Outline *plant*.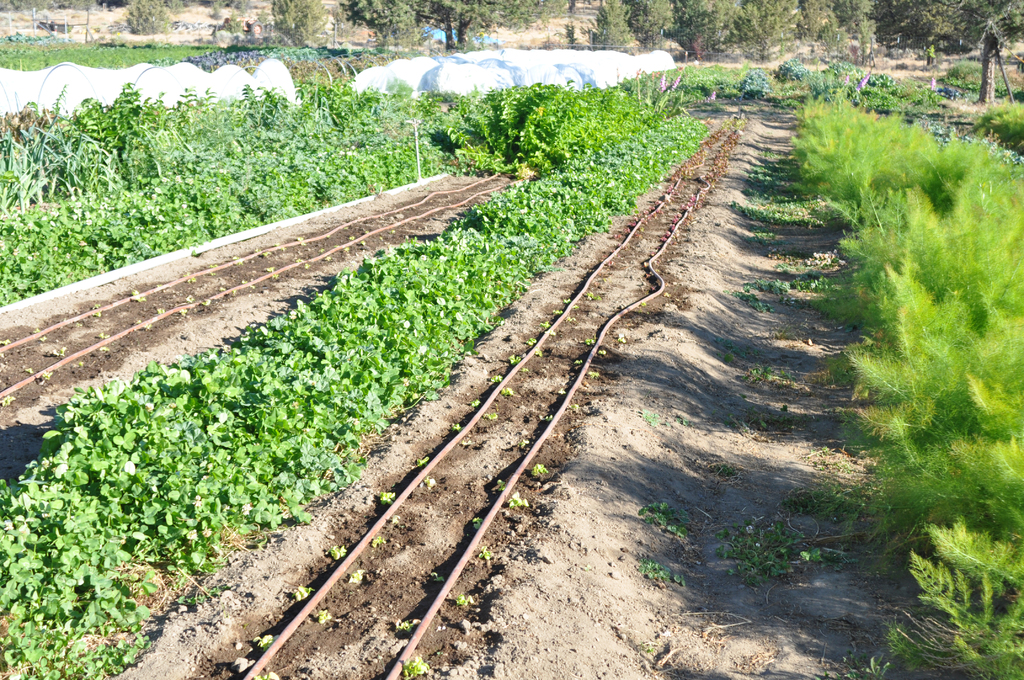
Outline: 419/474/441/490.
